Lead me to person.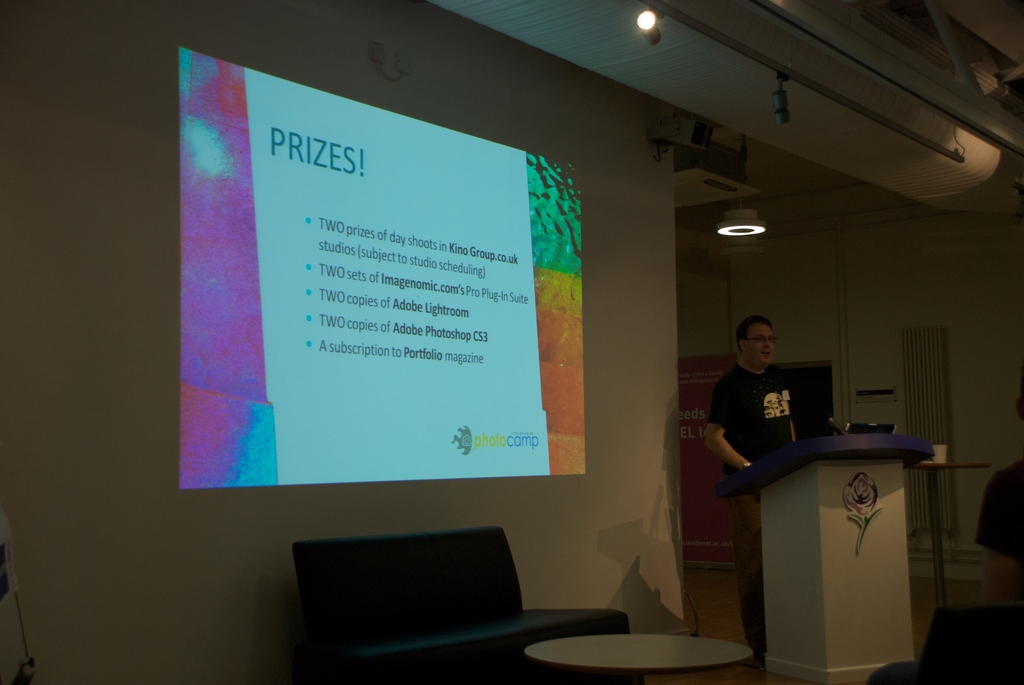
Lead to (left=976, top=397, right=1023, bottom=684).
